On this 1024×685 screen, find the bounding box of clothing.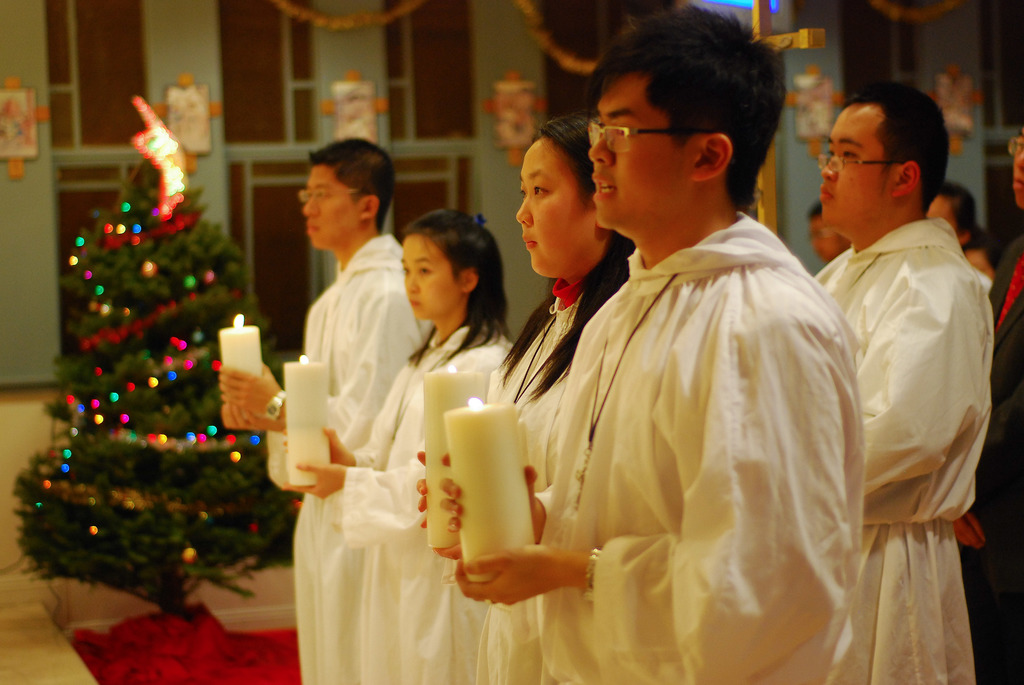
Bounding box: region(480, 277, 586, 684).
